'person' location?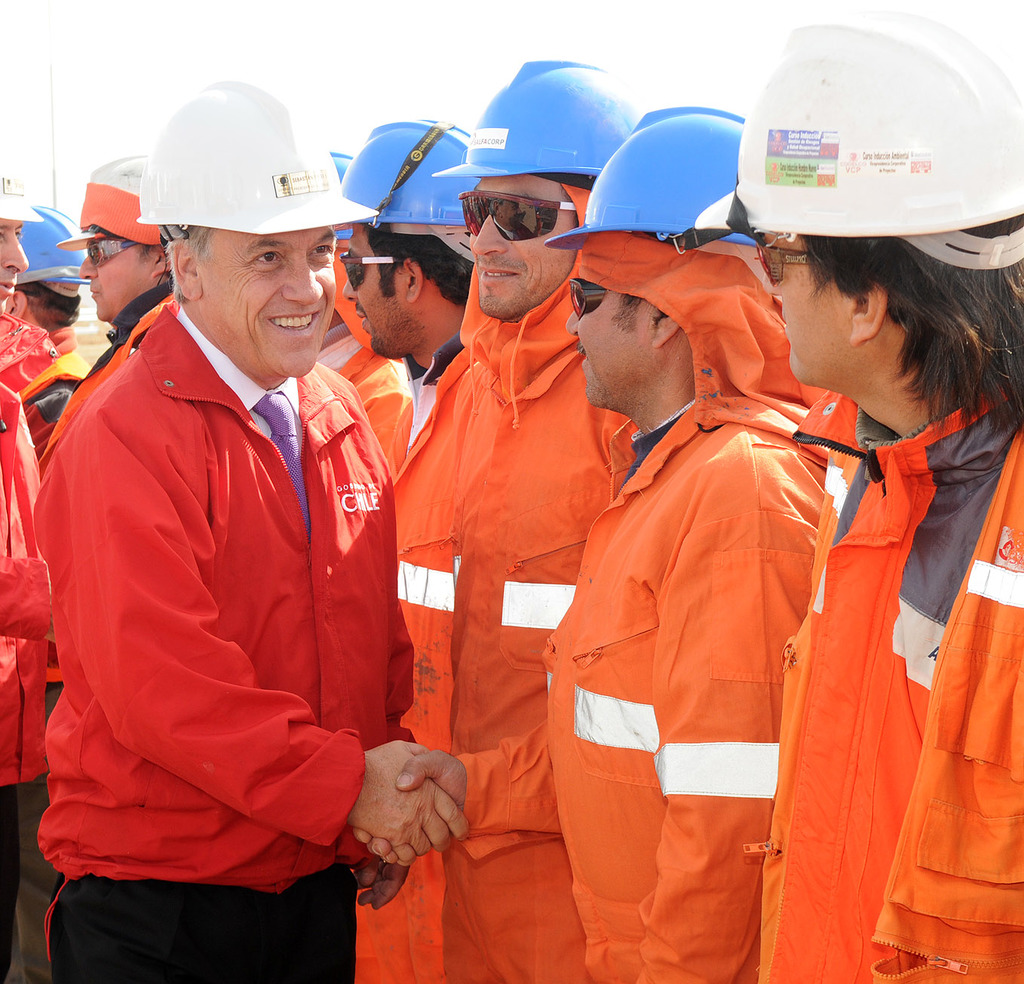
[left=694, top=6, right=1023, bottom=983]
